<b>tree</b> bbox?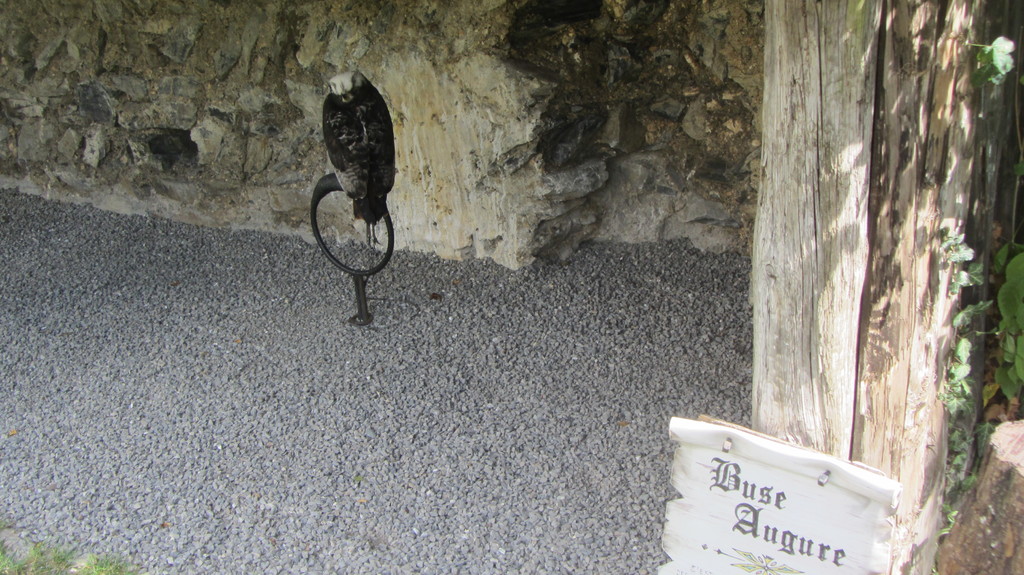
742/0/1023/574
